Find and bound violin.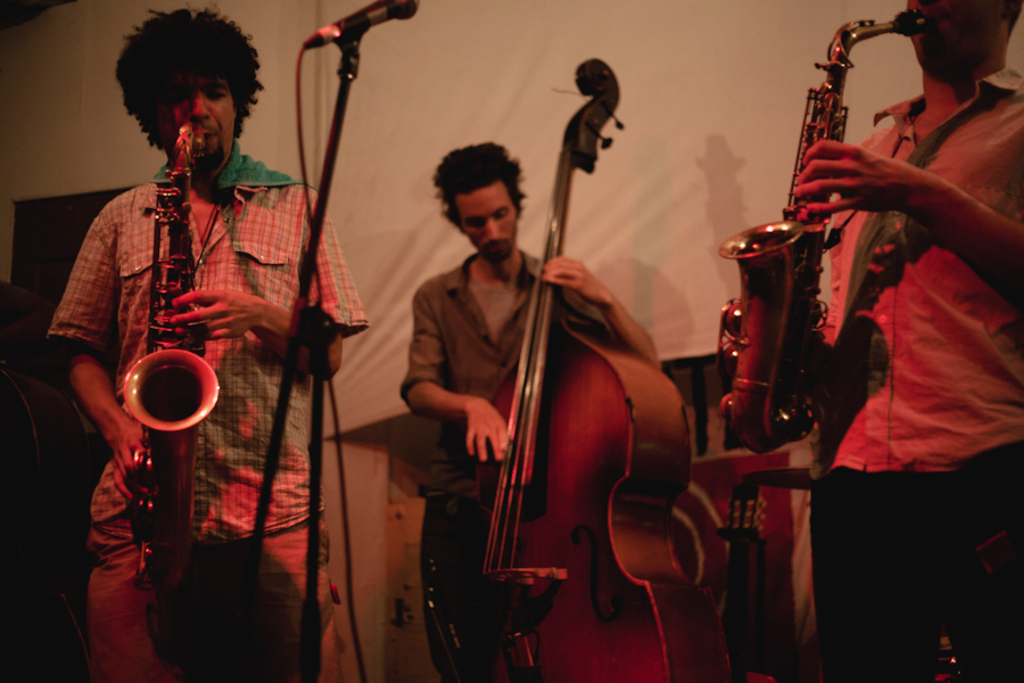
Bound: [x1=454, y1=51, x2=746, y2=682].
